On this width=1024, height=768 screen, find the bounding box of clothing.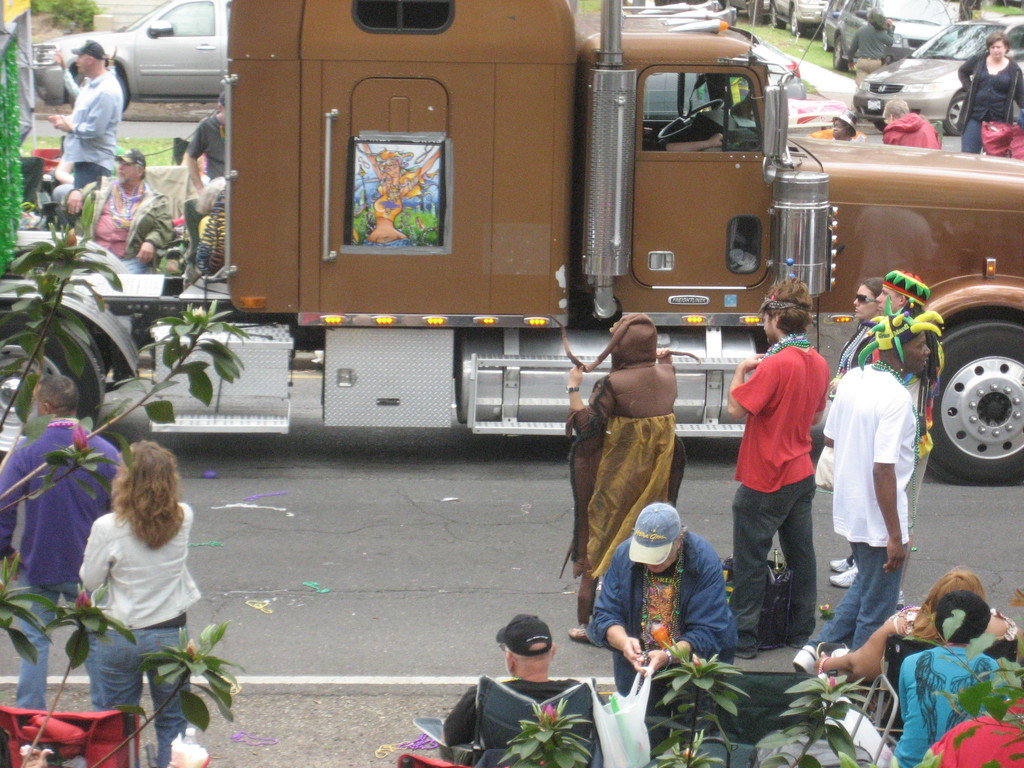
Bounding box: <region>0, 413, 122, 710</region>.
